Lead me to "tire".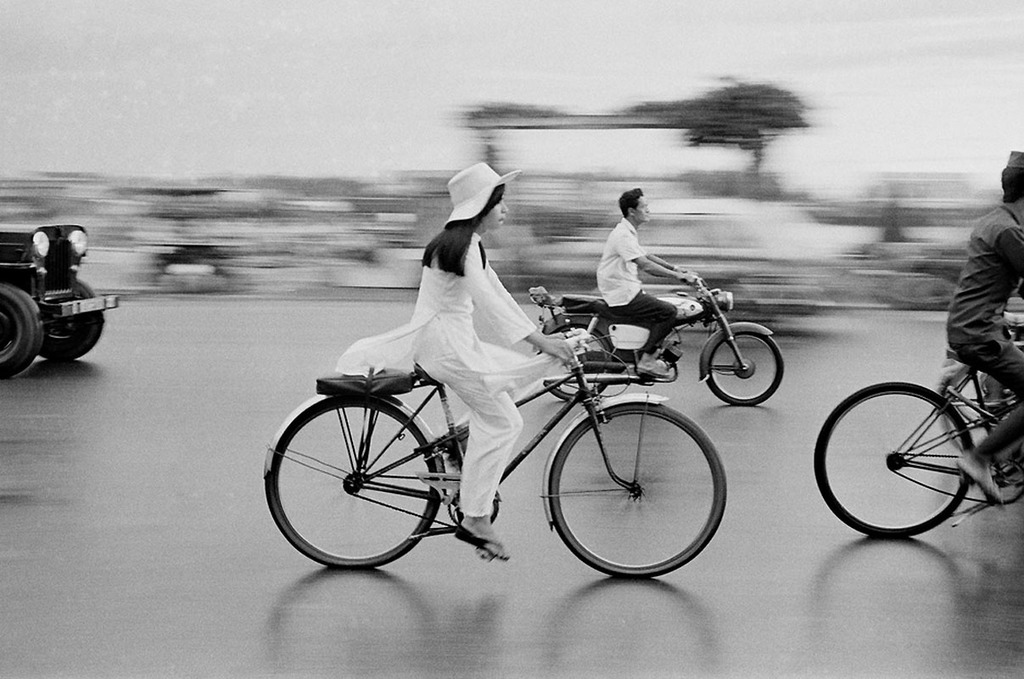
Lead to [left=933, top=353, right=999, bottom=460].
